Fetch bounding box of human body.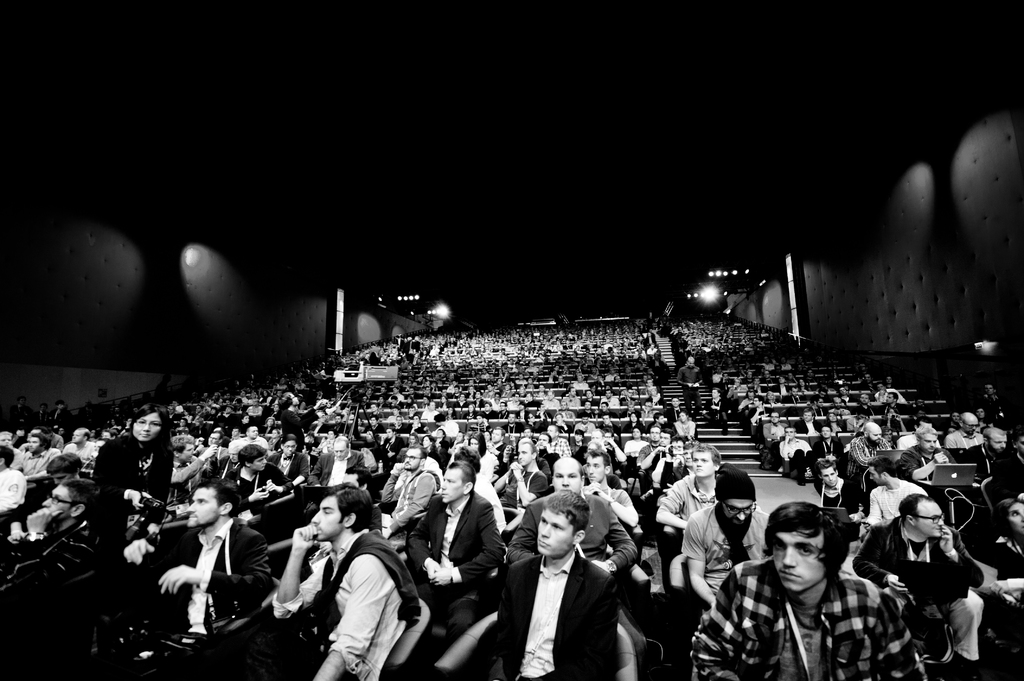
Bbox: [x1=303, y1=439, x2=366, y2=504].
